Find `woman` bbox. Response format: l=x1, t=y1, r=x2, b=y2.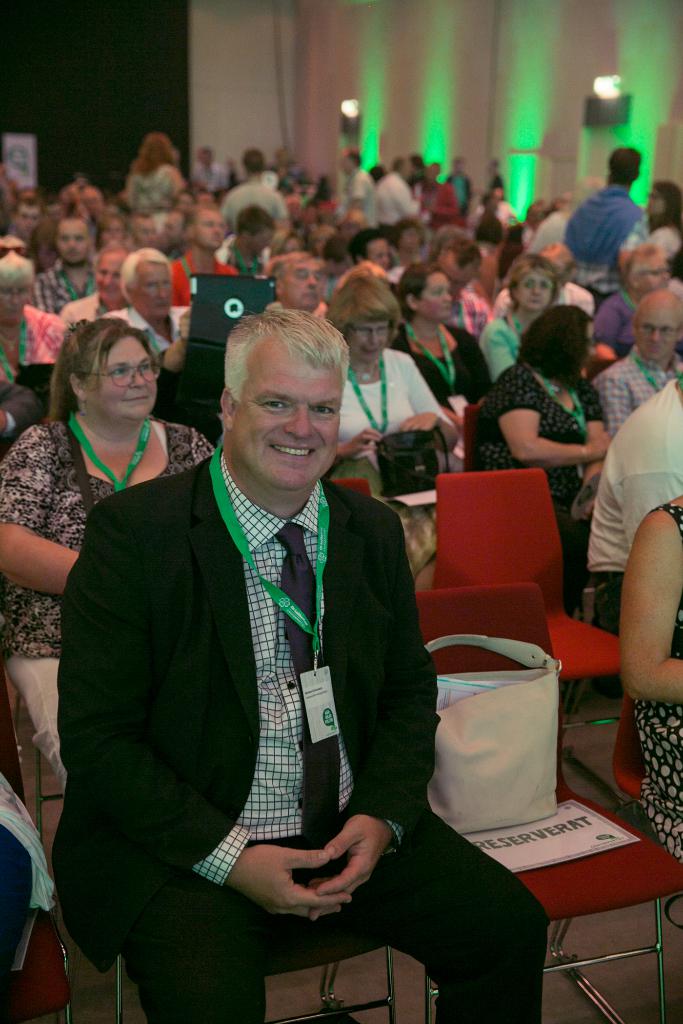
l=394, t=267, r=494, b=417.
